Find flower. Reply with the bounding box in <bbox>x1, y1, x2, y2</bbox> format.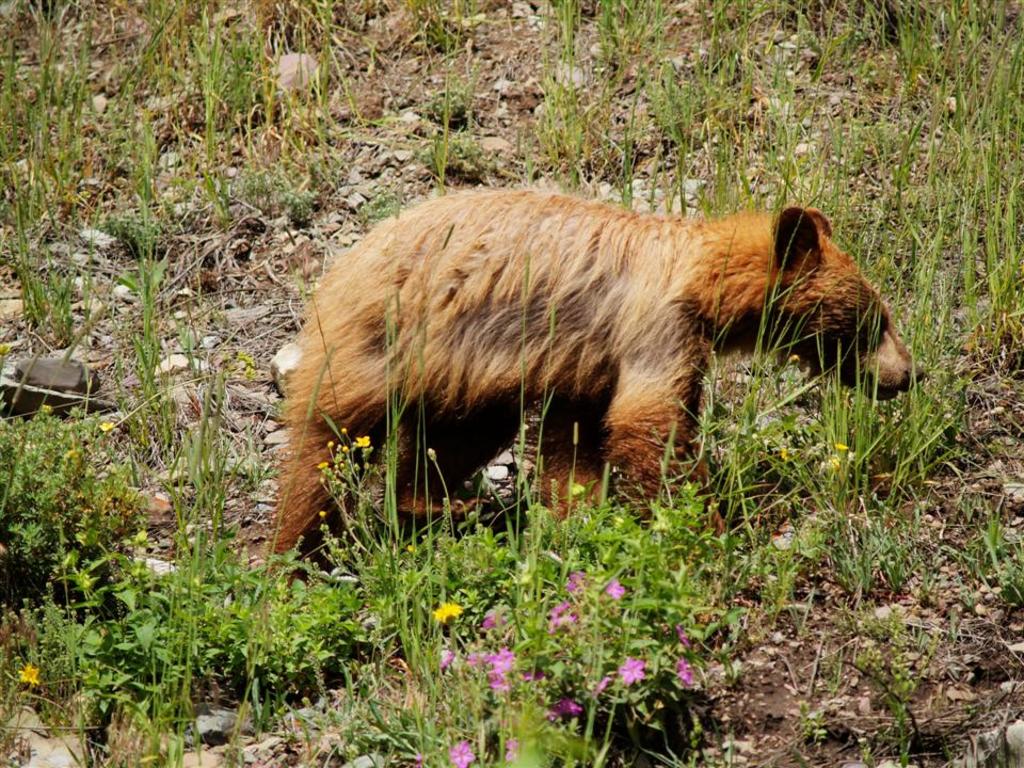
<bbox>681, 624, 690, 652</bbox>.
